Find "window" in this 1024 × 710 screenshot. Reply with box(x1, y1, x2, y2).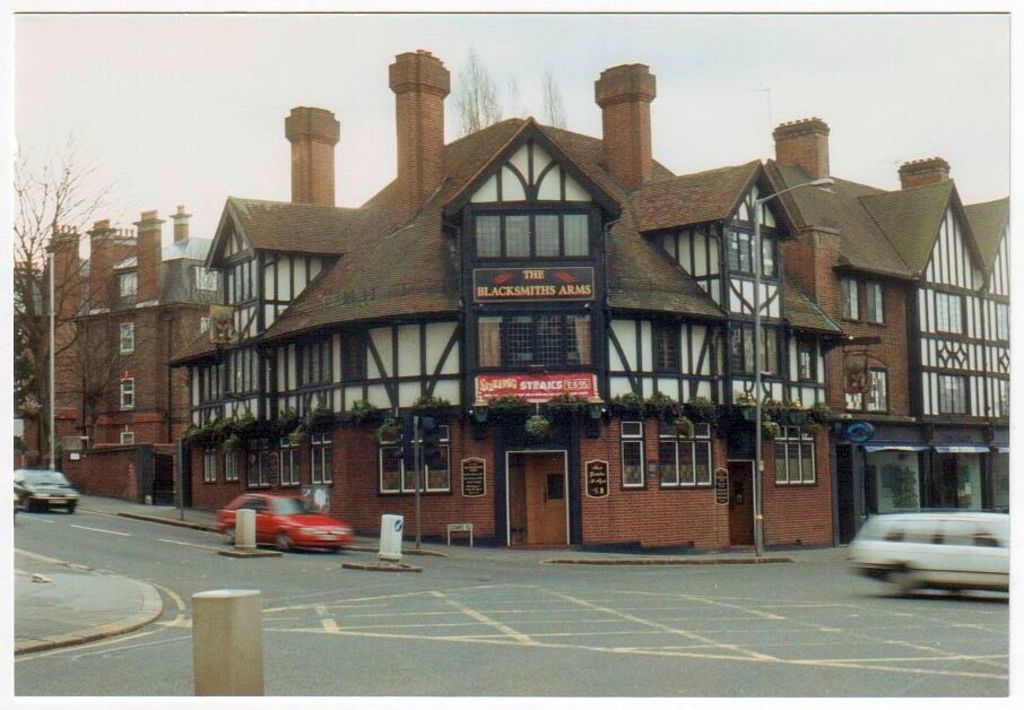
box(118, 320, 136, 353).
